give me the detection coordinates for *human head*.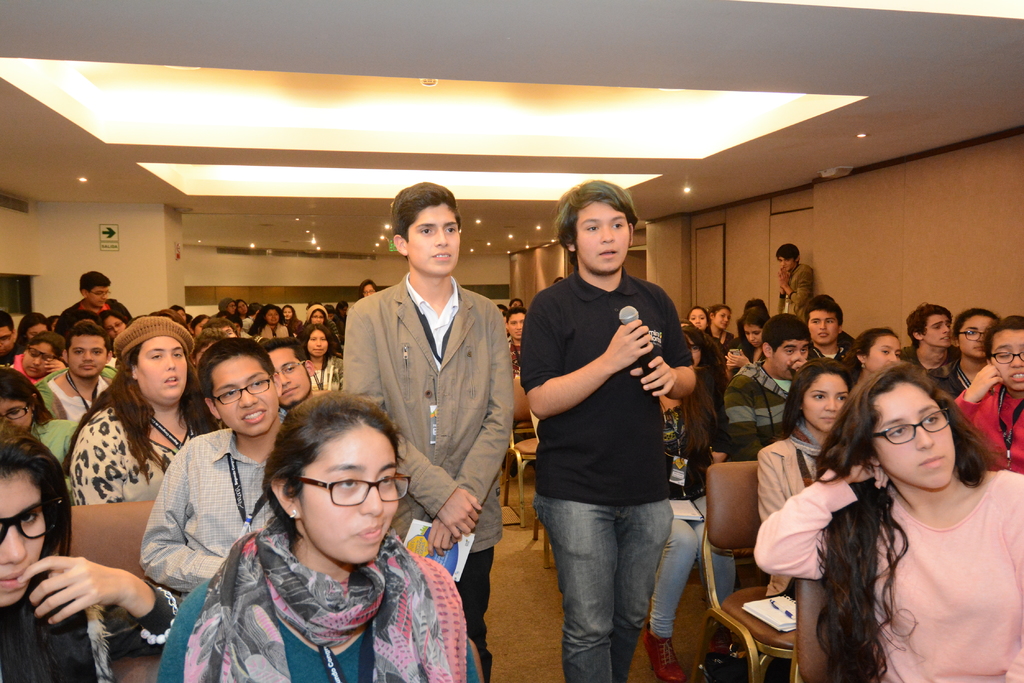
263/339/314/410.
